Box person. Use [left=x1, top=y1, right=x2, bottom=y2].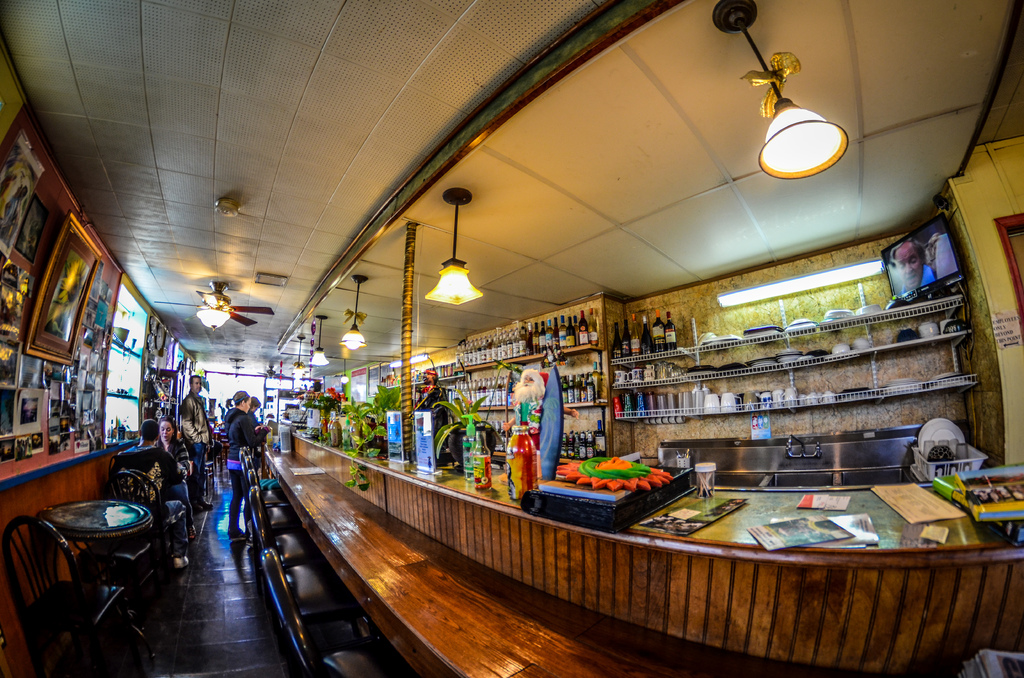
[left=179, top=373, right=214, bottom=510].
